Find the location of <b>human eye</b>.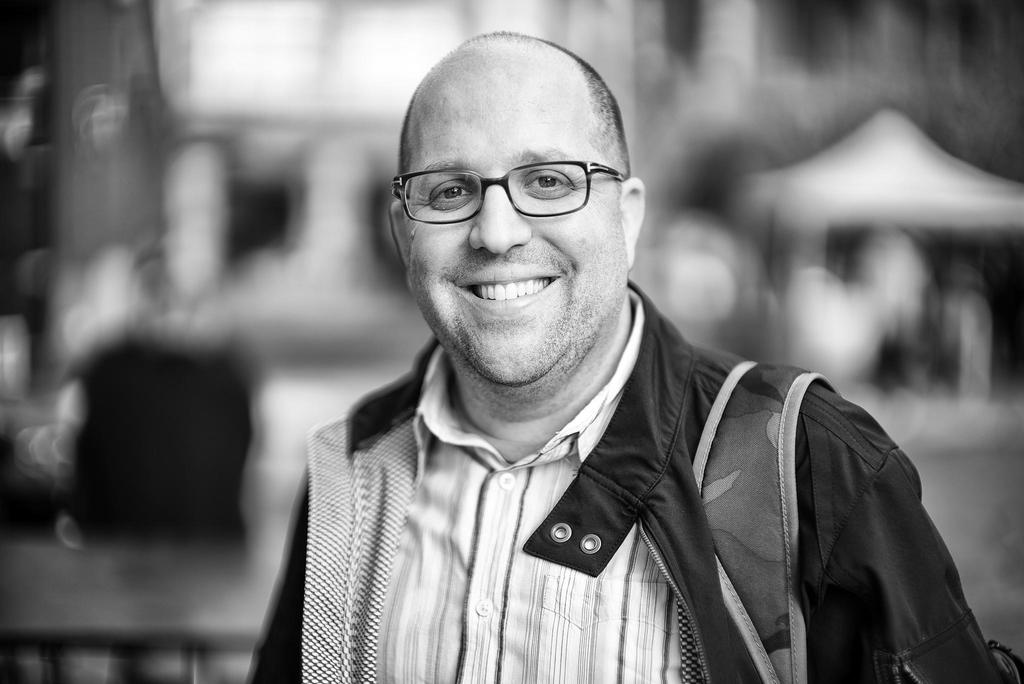
Location: rect(432, 181, 471, 209).
